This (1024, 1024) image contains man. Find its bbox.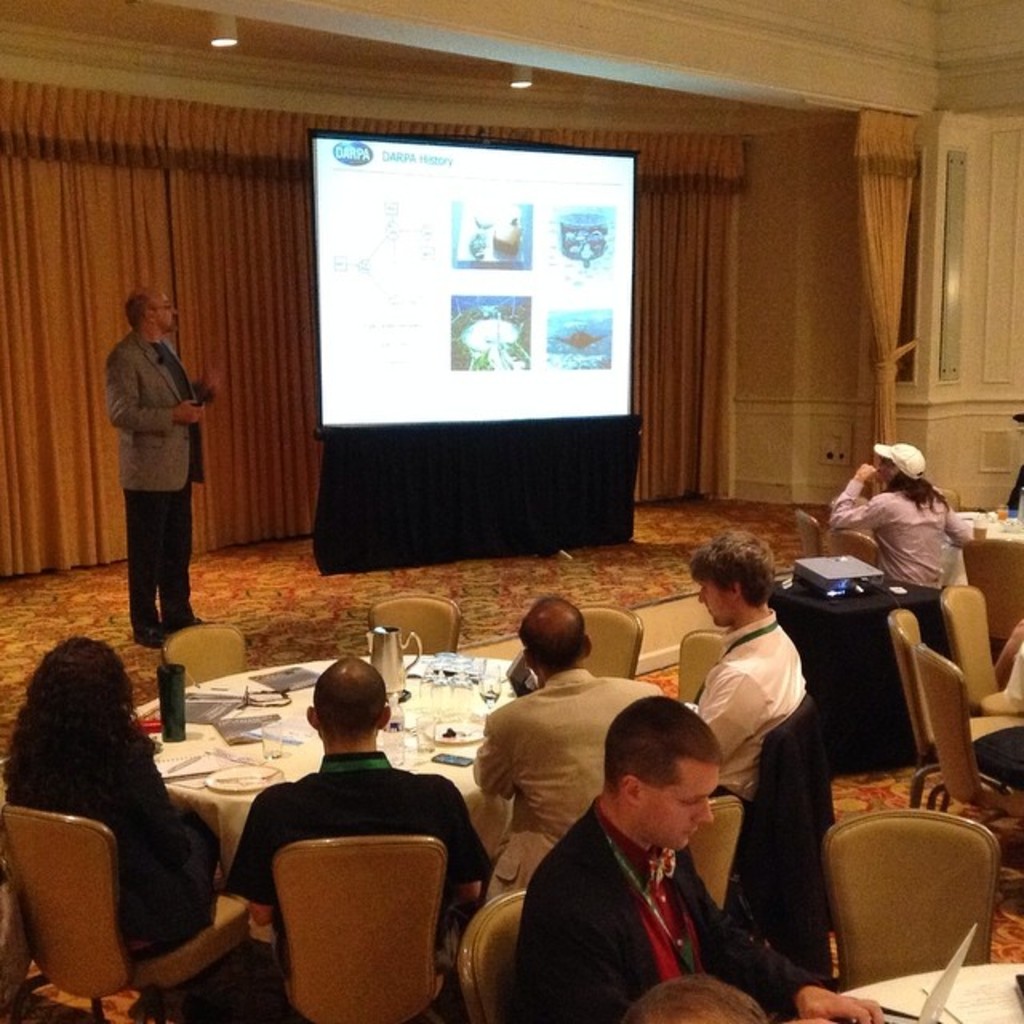
{"x1": 517, "y1": 693, "x2": 880, "y2": 1022}.
